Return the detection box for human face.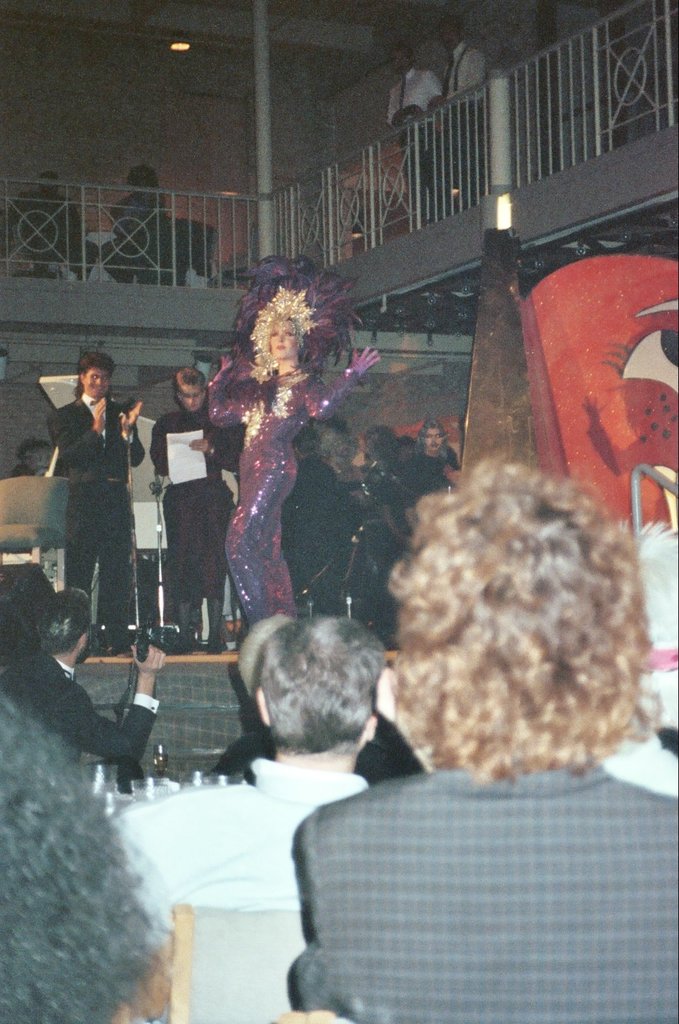
[397, 53, 411, 76].
